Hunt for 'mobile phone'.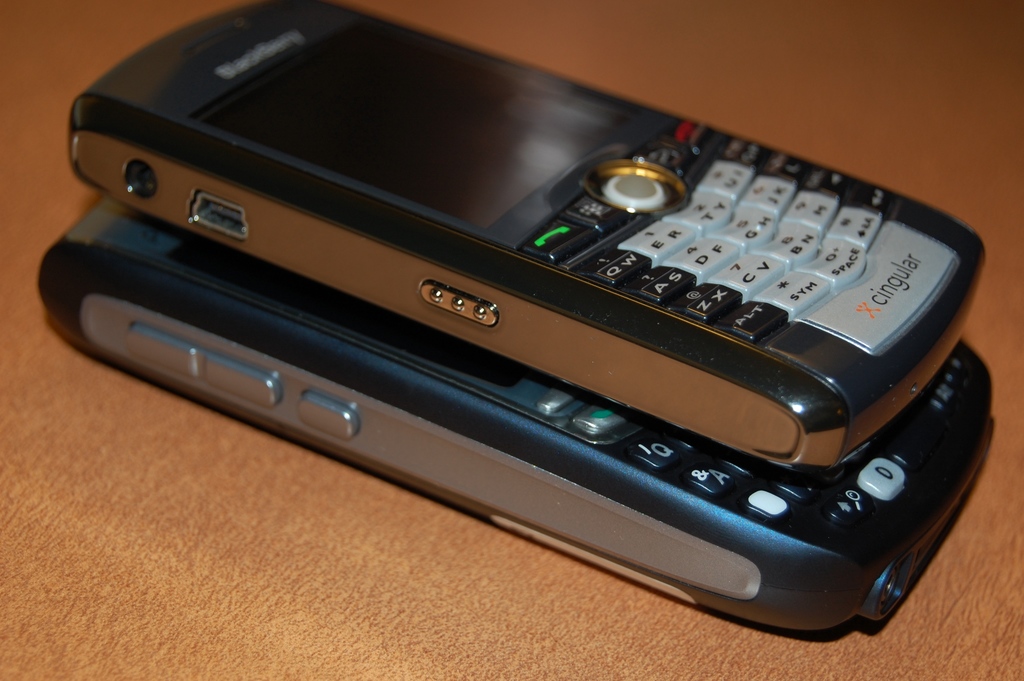
Hunted down at [34,184,1006,640].
